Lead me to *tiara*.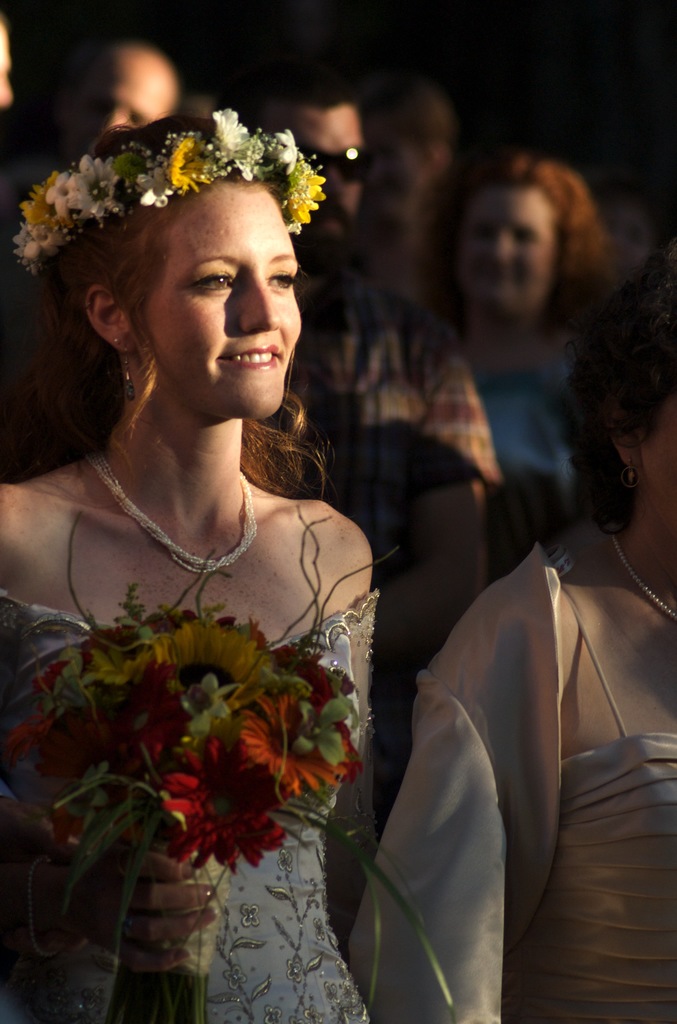
Lead to (x1=13, y1=108, x2=325, y2=274).
